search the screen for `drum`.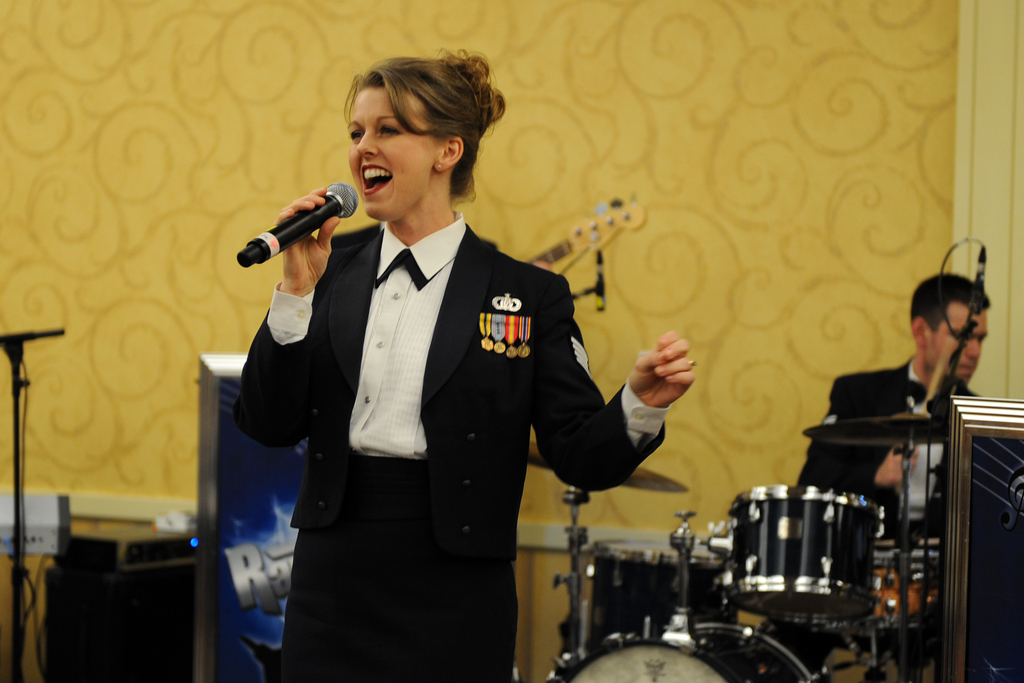
Found at [727, 482, 881, 623].
